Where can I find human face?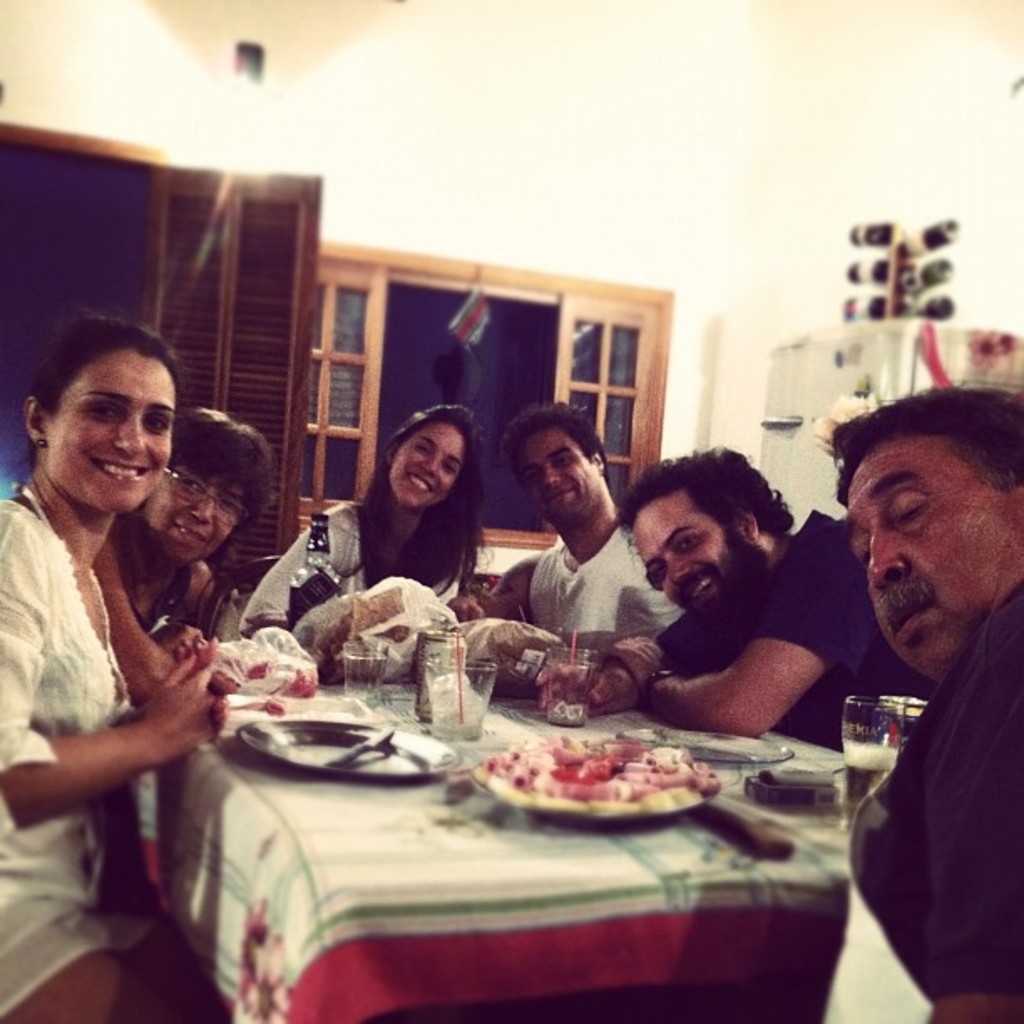
You can find it at crop(631, 492, 736, 619).
